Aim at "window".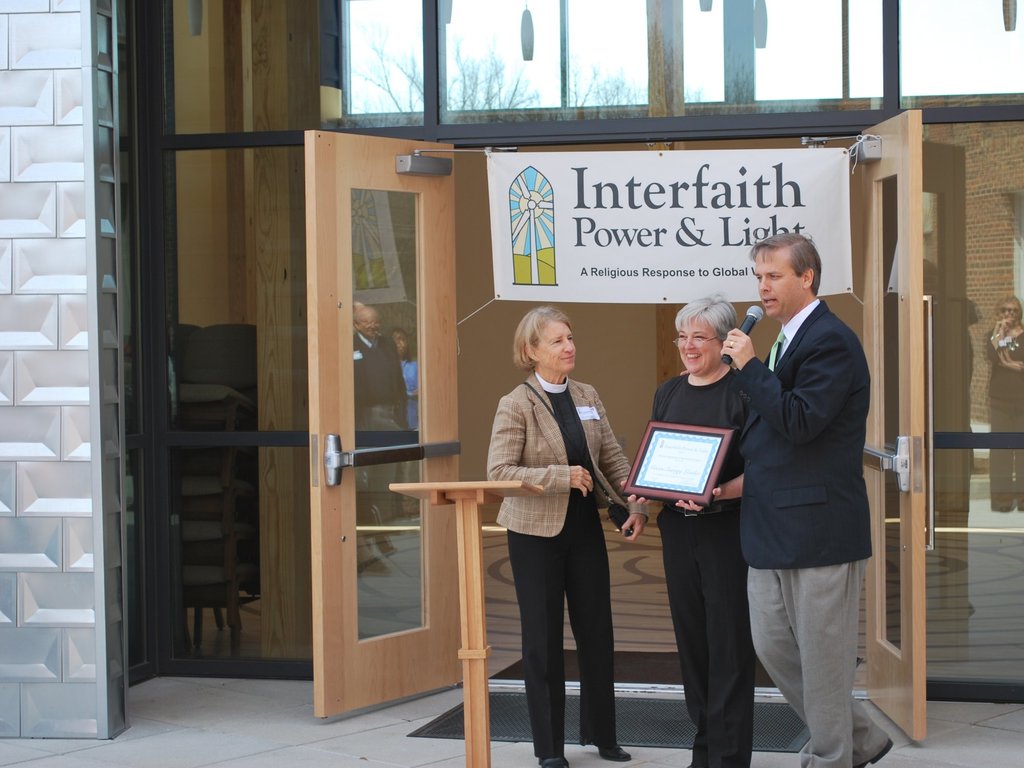
Aimed at BBox(127, 0, 1023, 134).
